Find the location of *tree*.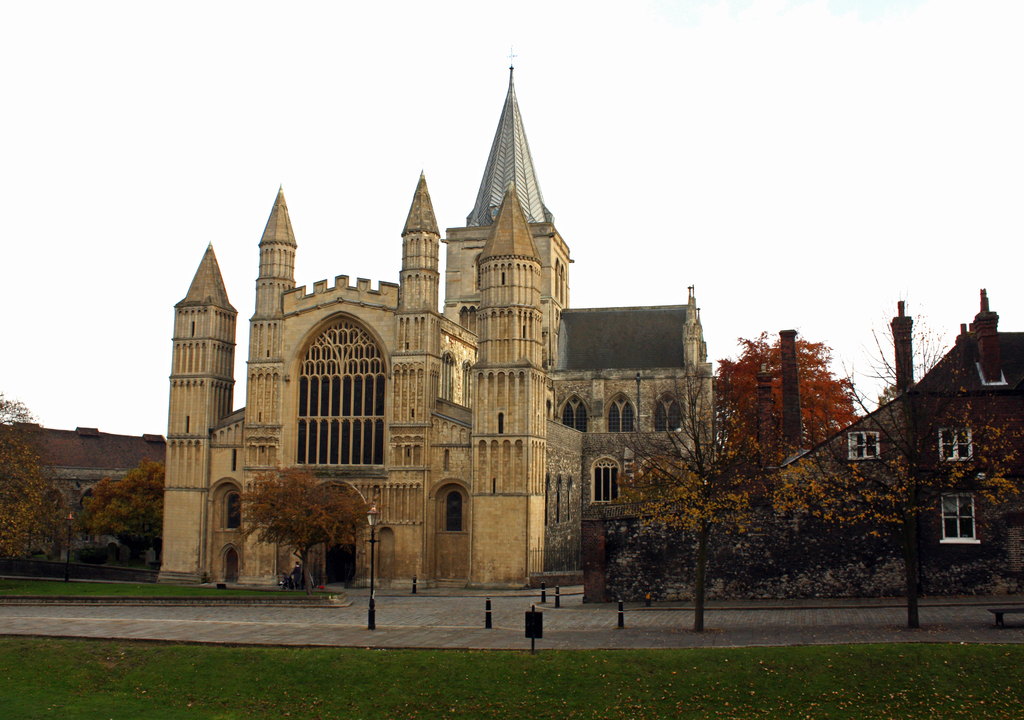
Location: box=[218, 467, 389, 580].
